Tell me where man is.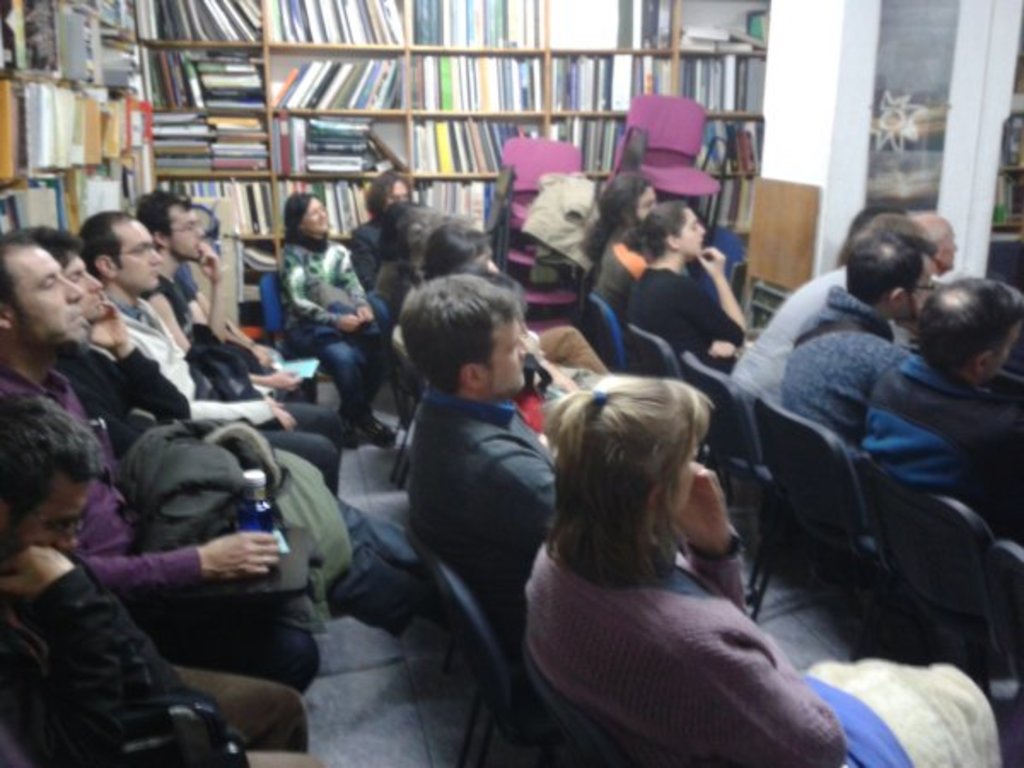
man is at <box>0,230,324,701</box>.
